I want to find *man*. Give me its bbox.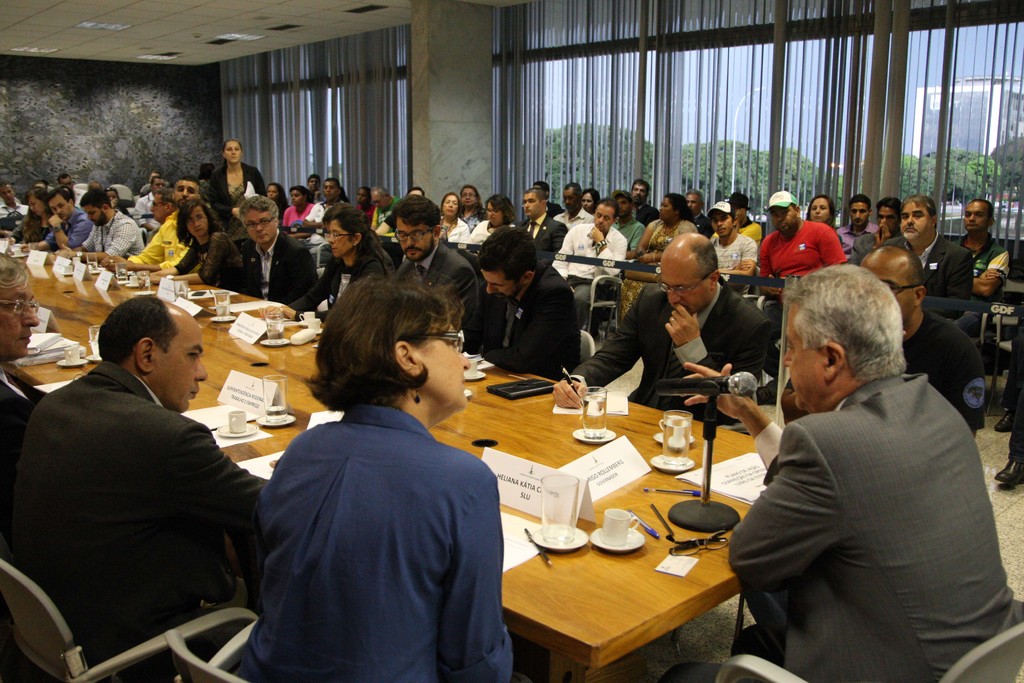
148/191/176/222.
